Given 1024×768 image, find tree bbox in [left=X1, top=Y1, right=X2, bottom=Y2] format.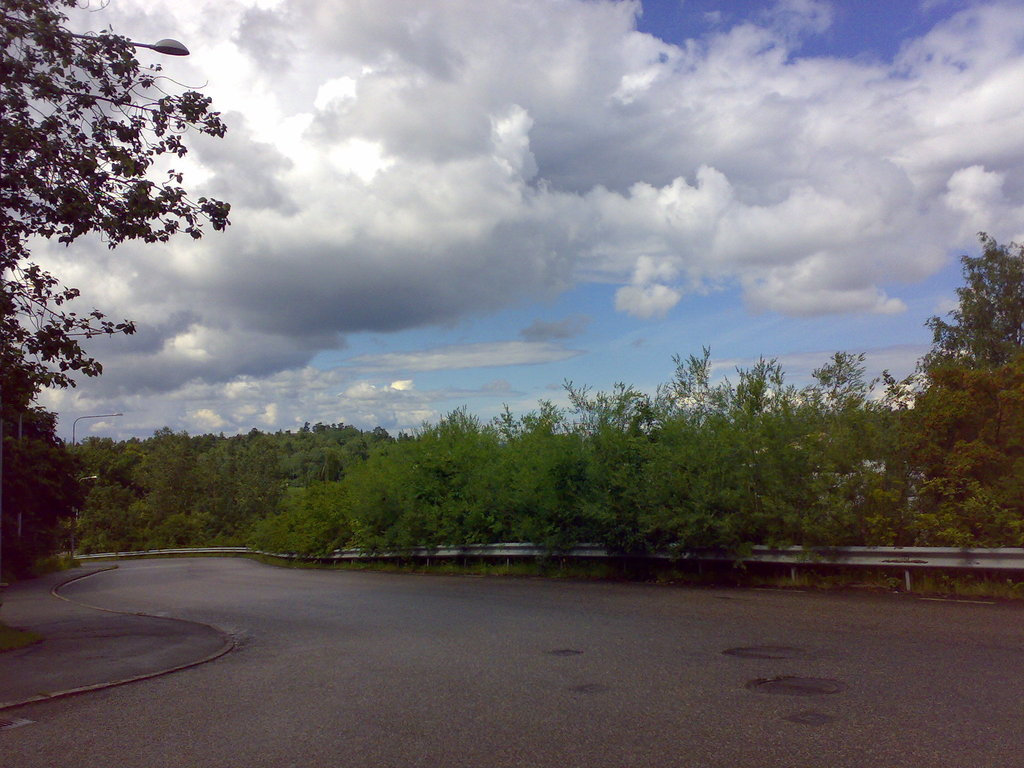
[left=15, top=4, right=241, bottom=532].
